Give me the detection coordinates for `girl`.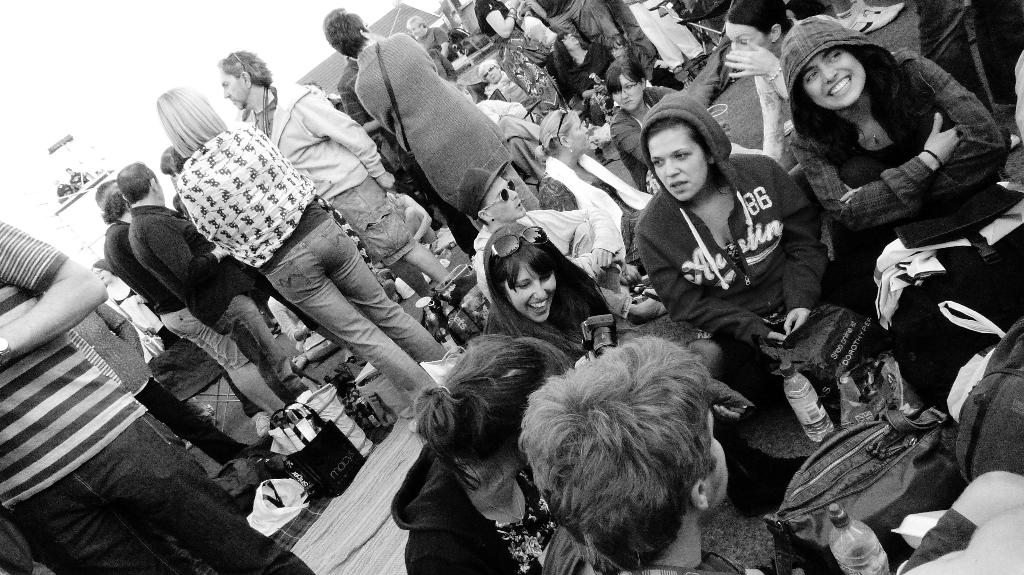
(x1=475, y1=223, x2=622, y2=369).
